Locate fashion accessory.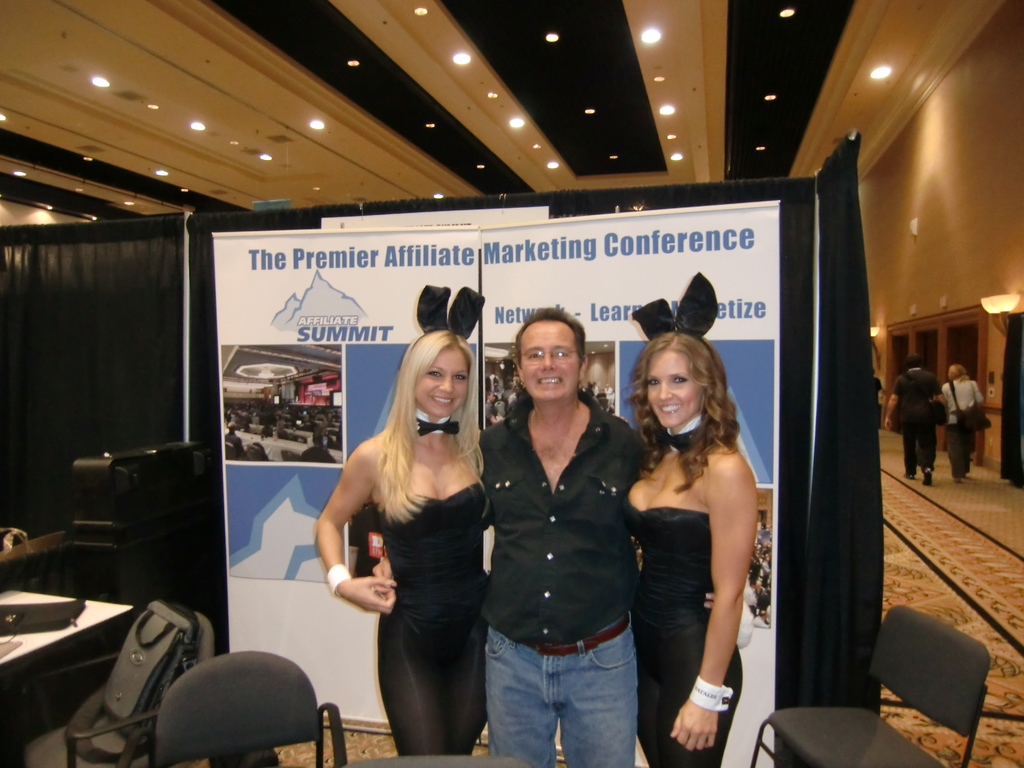
Bounding box: detection(322, 564, 350, 600).
